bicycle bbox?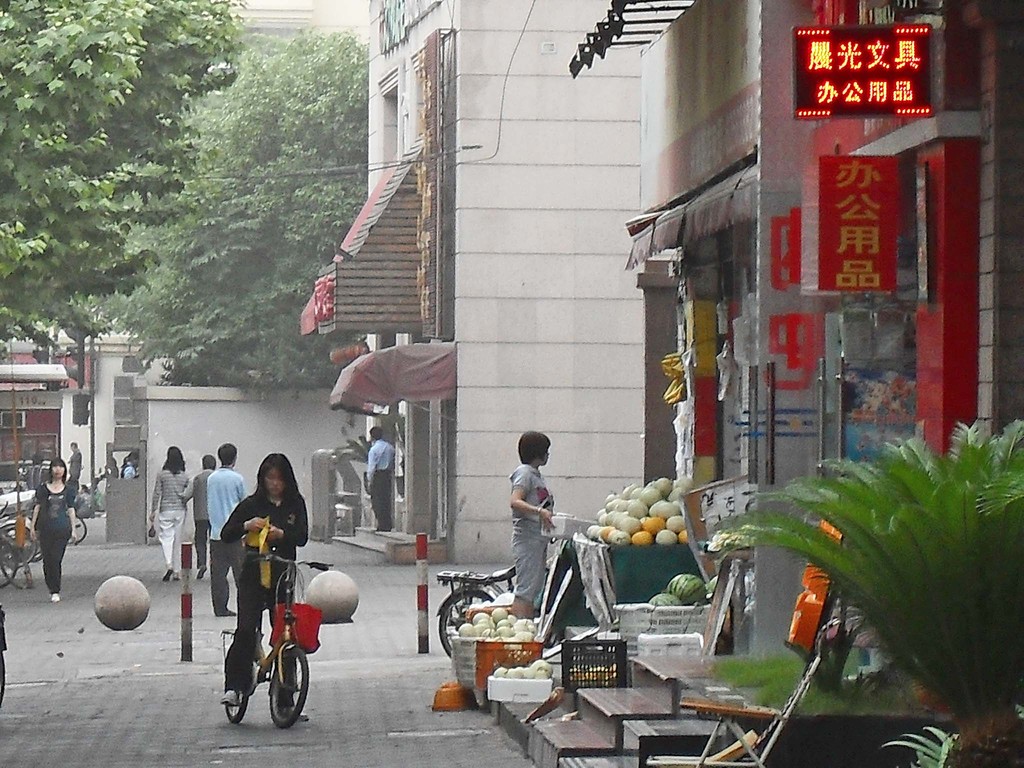
Rect(70, 508, 86, 545)
